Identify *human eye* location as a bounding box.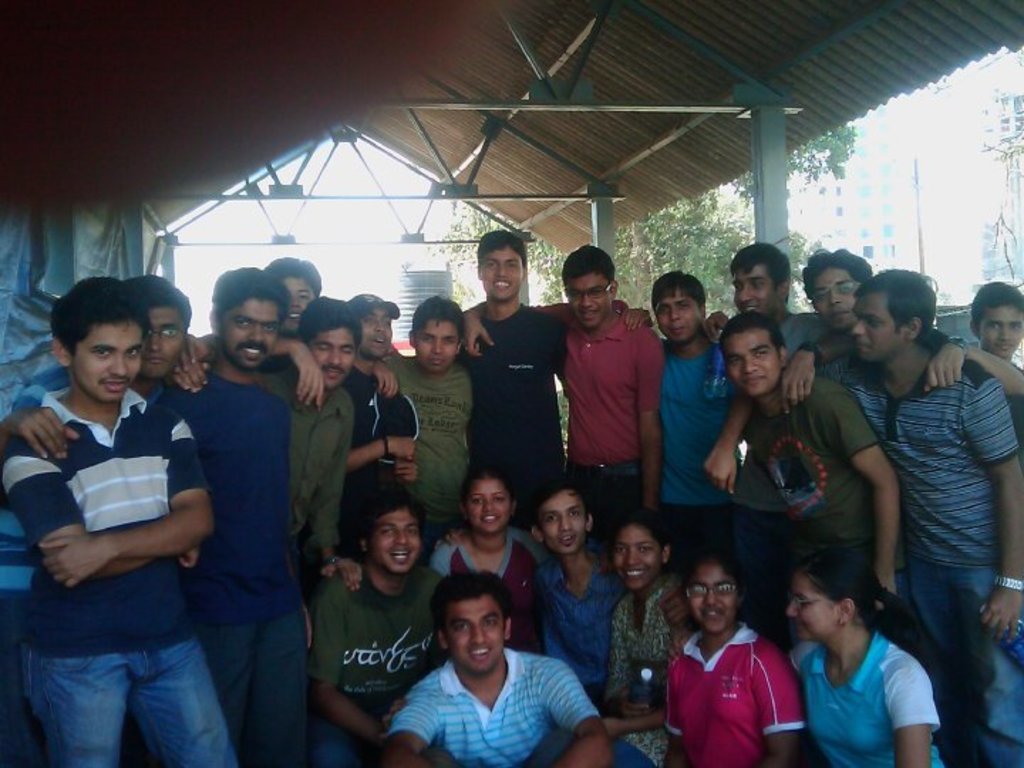
[407, 525, 415, 538].
